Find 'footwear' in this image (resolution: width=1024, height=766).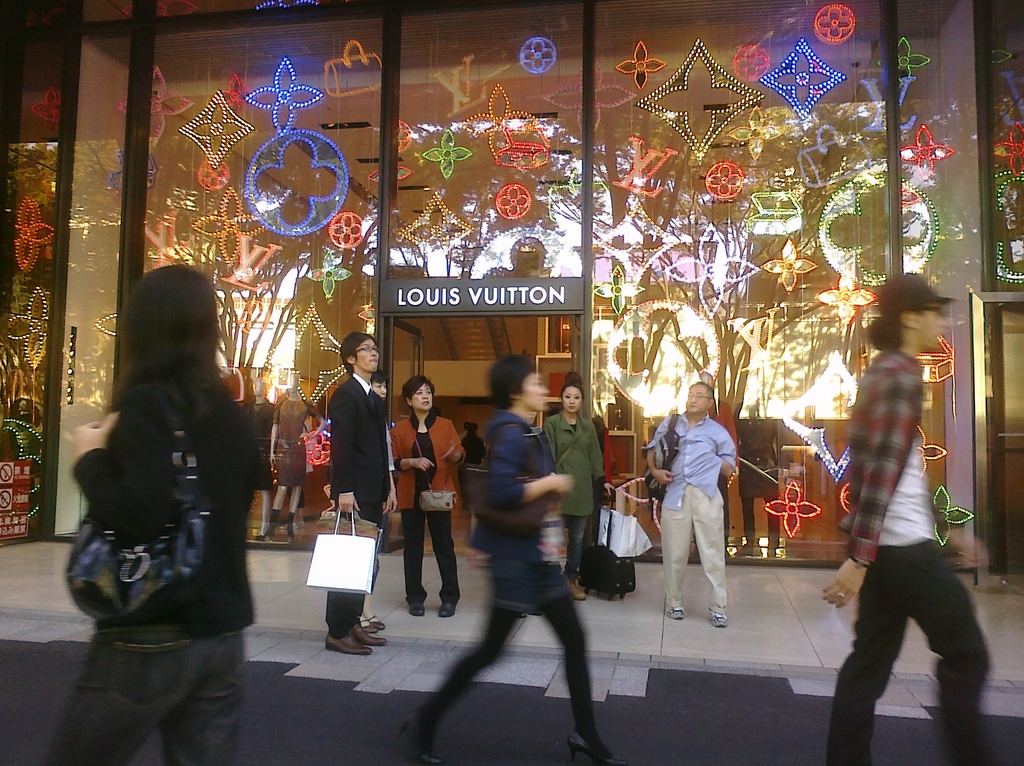
select_region(354, 632, 387, 646).
